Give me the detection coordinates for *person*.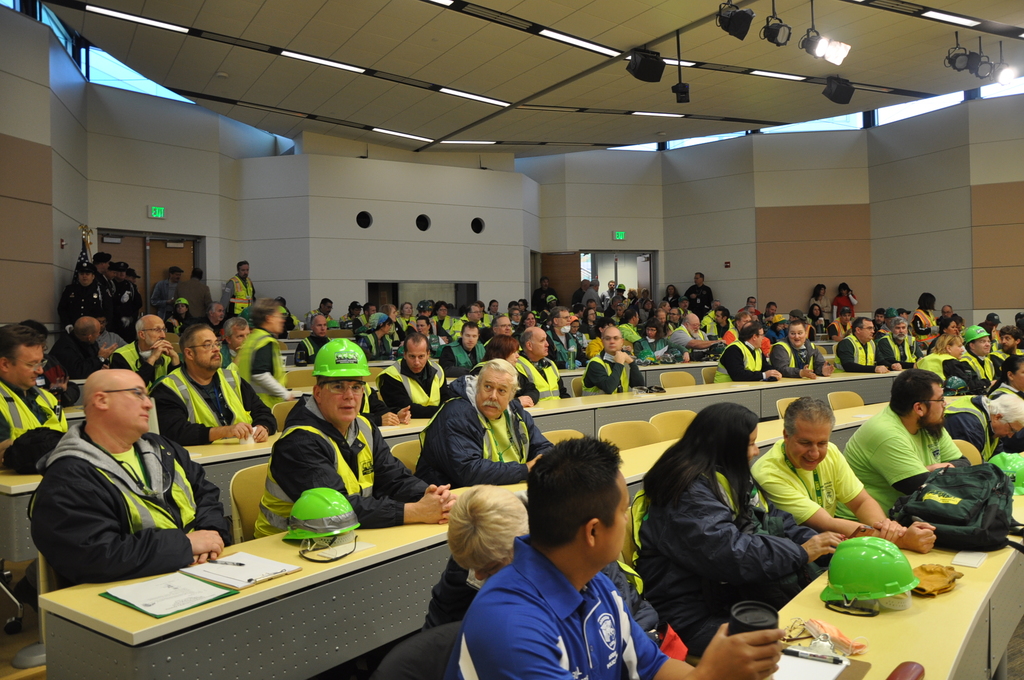
(612, 285, 623, 318).
